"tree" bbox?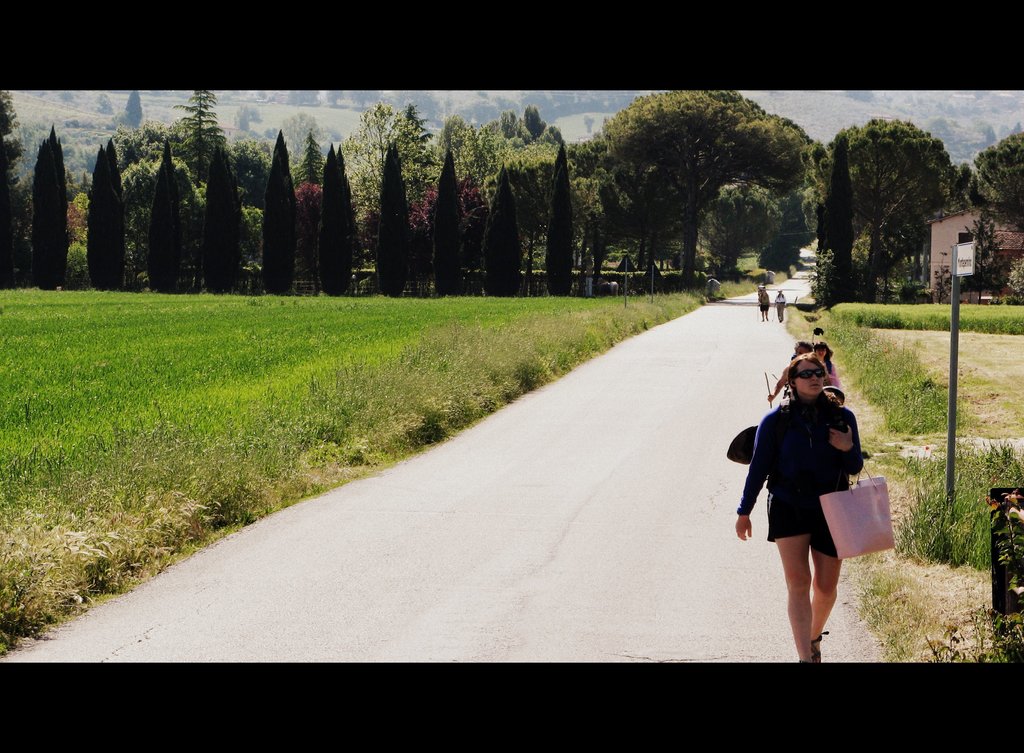
crop(947, 209, 1023, 314)
